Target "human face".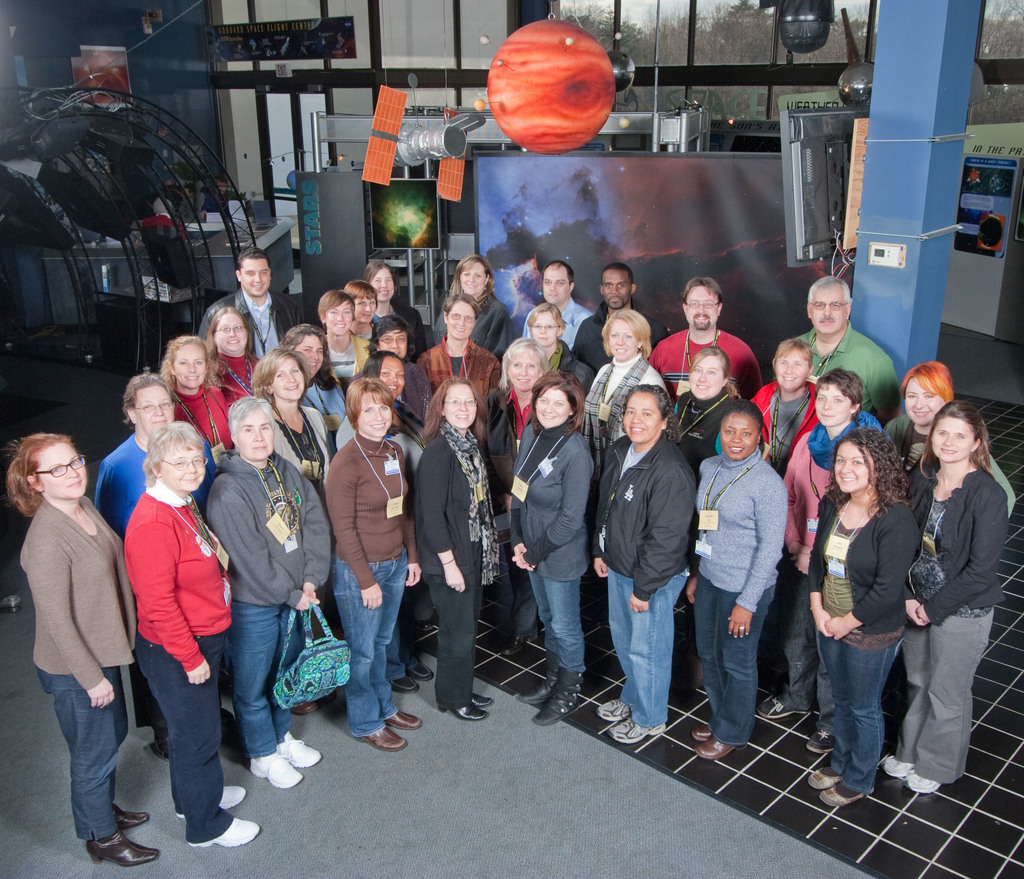
Target region: (x1=504, y1=348, x2=549, y2=391).
